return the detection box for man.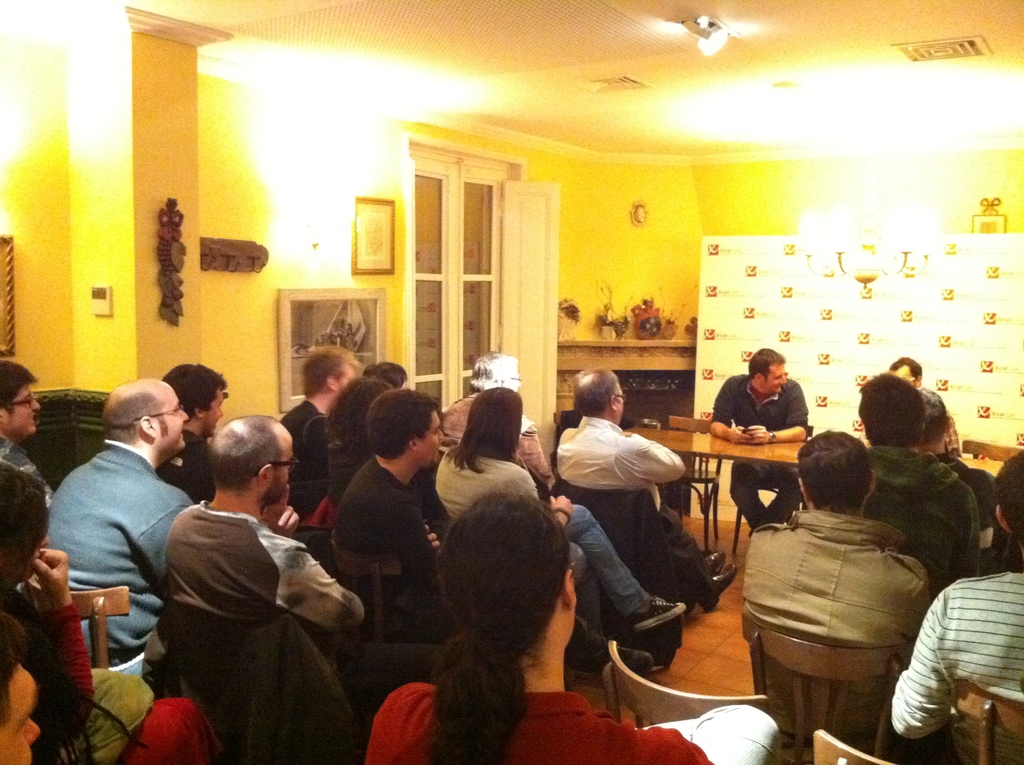
bbox=[442, 350, 556, 491].
